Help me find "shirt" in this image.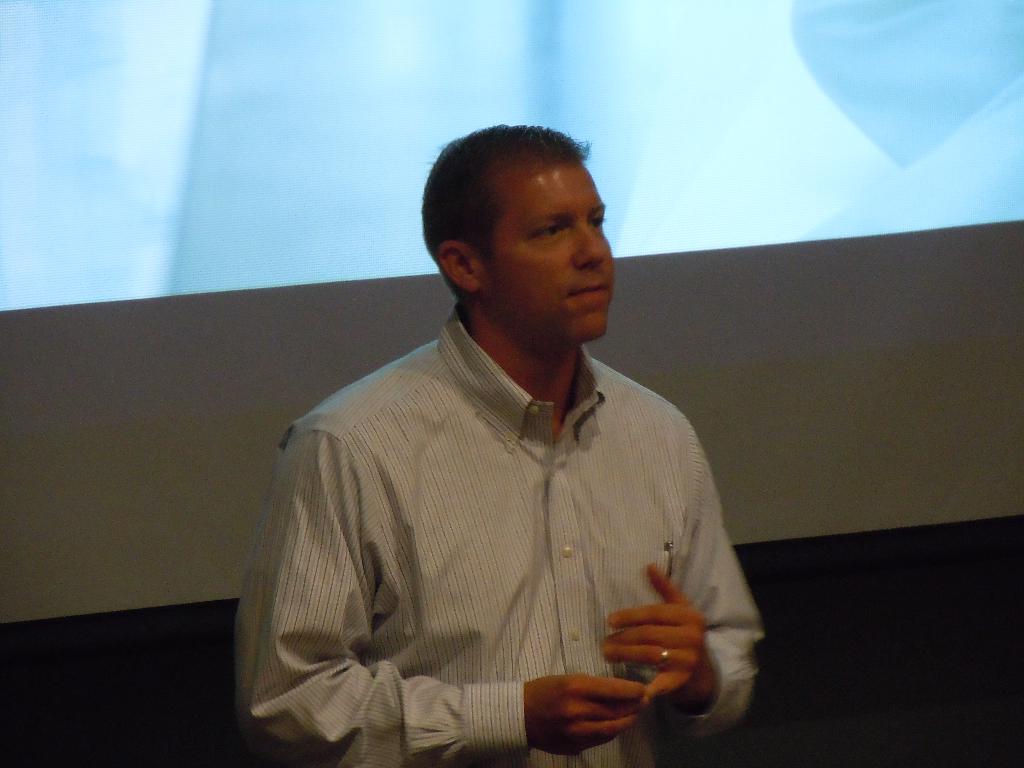
Found it: <box>241,319,755,748</box>.
